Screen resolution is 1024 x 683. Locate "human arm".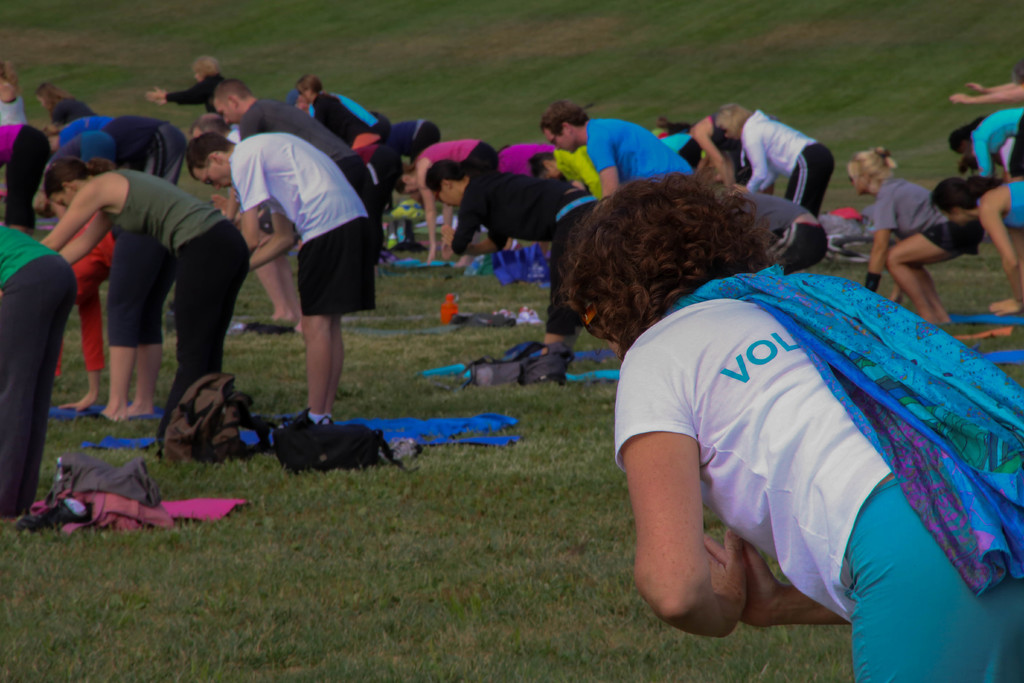
<region>739, 540, 851, 627</region>.
